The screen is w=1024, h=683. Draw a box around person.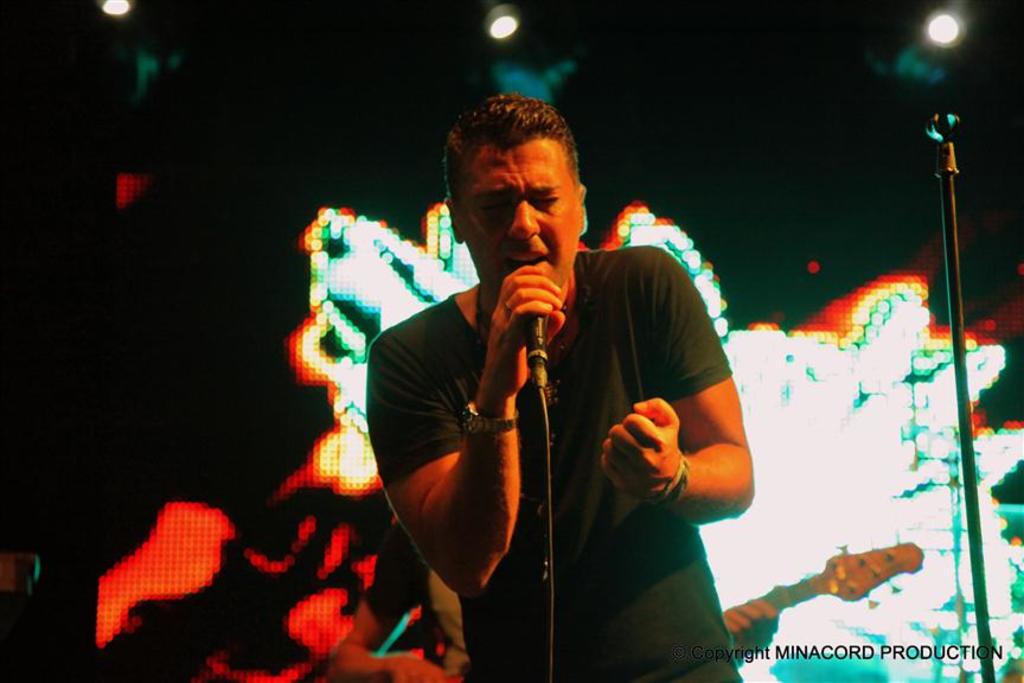
pyautogui.locateOnScreen(322, 121, 727, 647).
